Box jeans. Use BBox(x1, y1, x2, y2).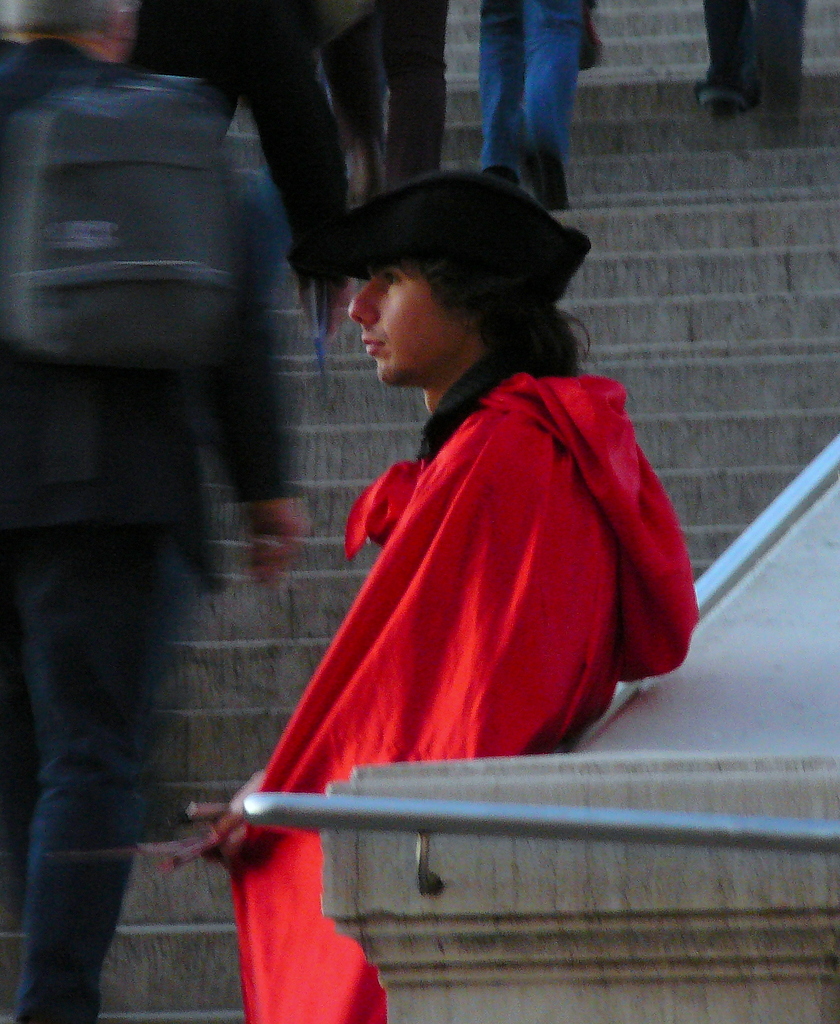
BBox(431, 11, 619, 190).
